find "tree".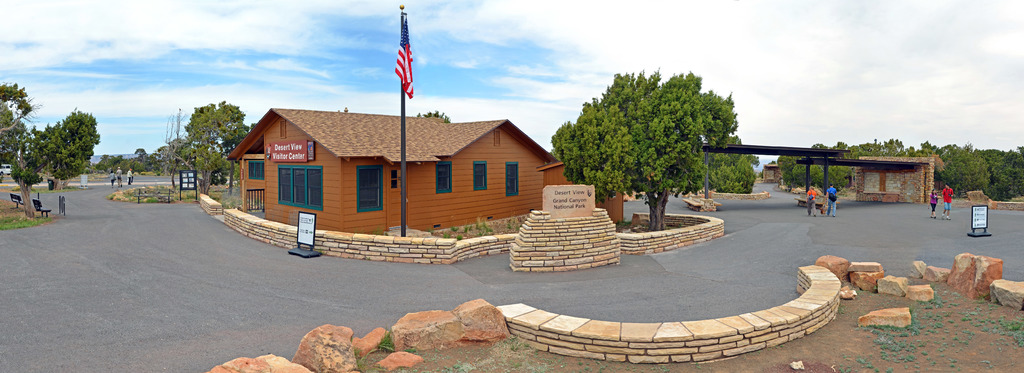
[711, 137, 757, 194].
